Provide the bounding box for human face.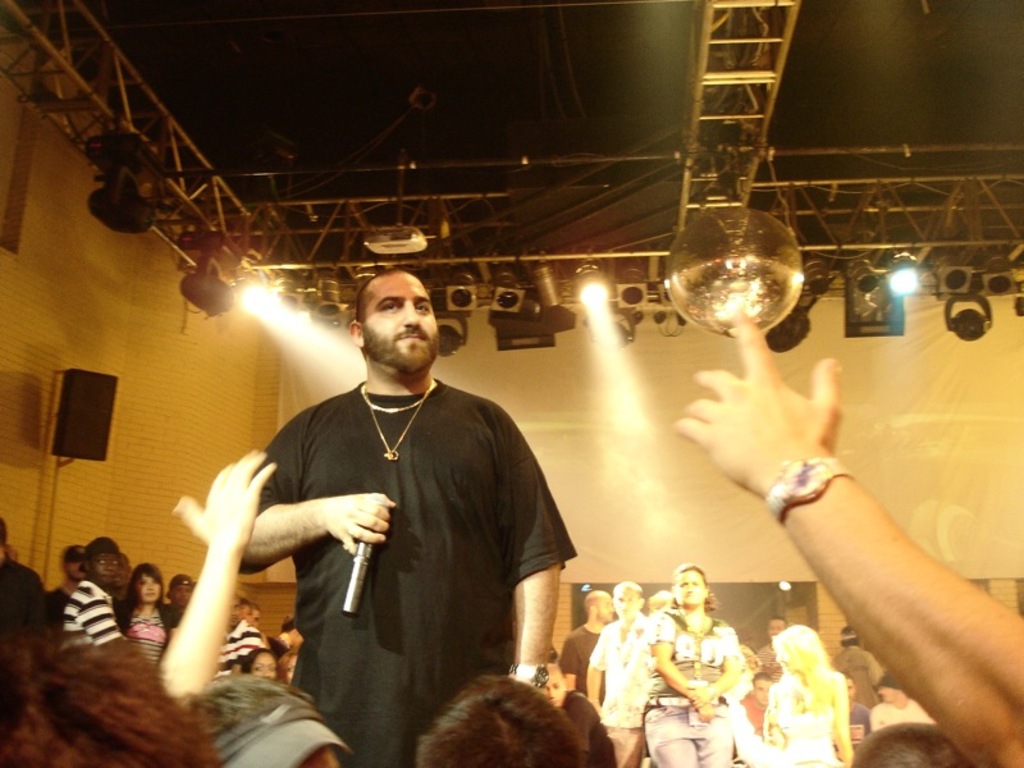
544:667:563:705.
